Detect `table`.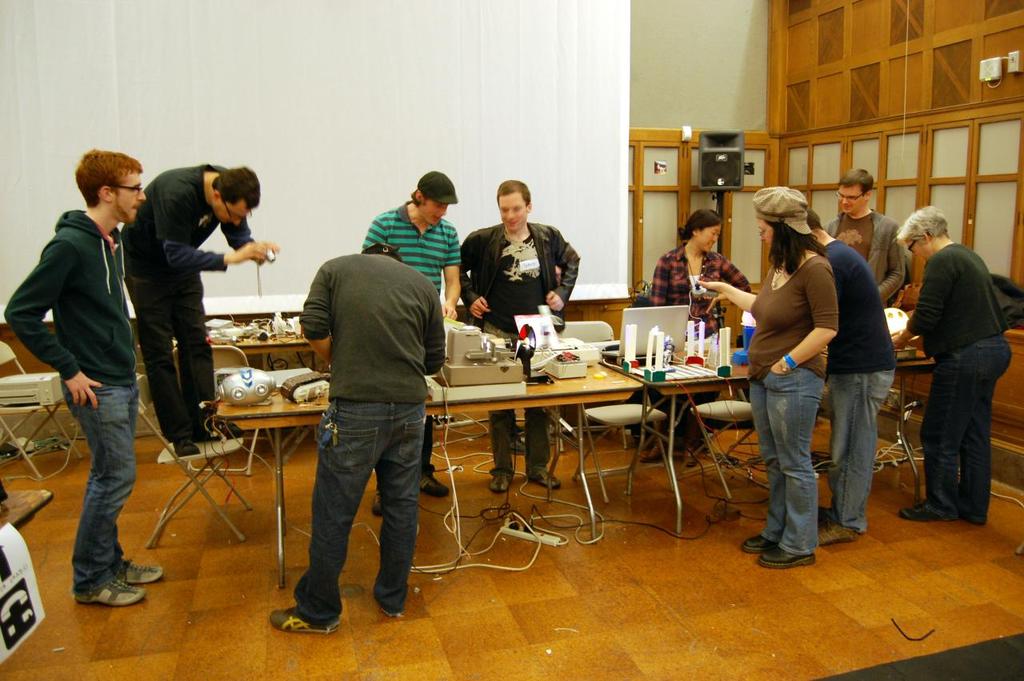
Detected at l=198, t=318, r=330, b=391.
